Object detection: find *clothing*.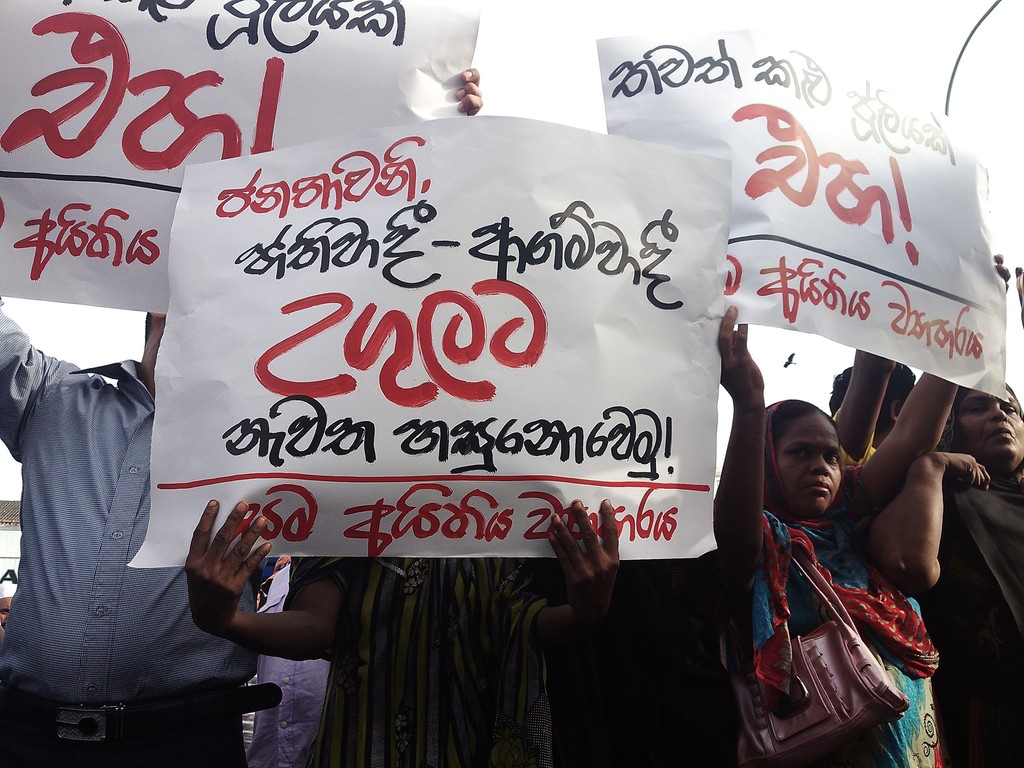
[0,300,250,767].
